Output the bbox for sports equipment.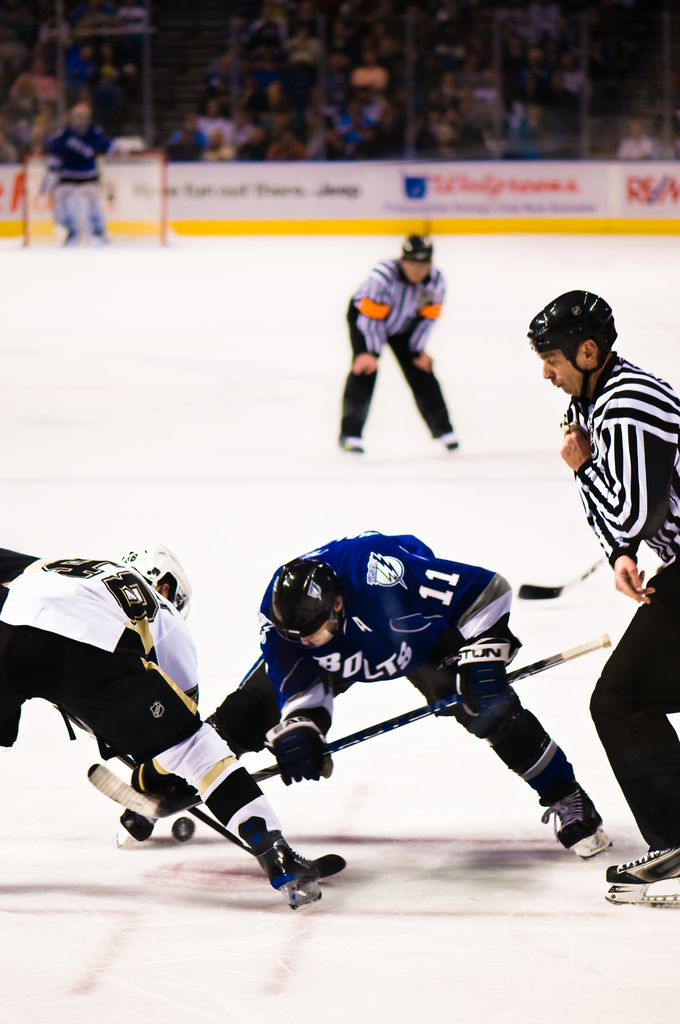
[115, 750, 261, 858].
